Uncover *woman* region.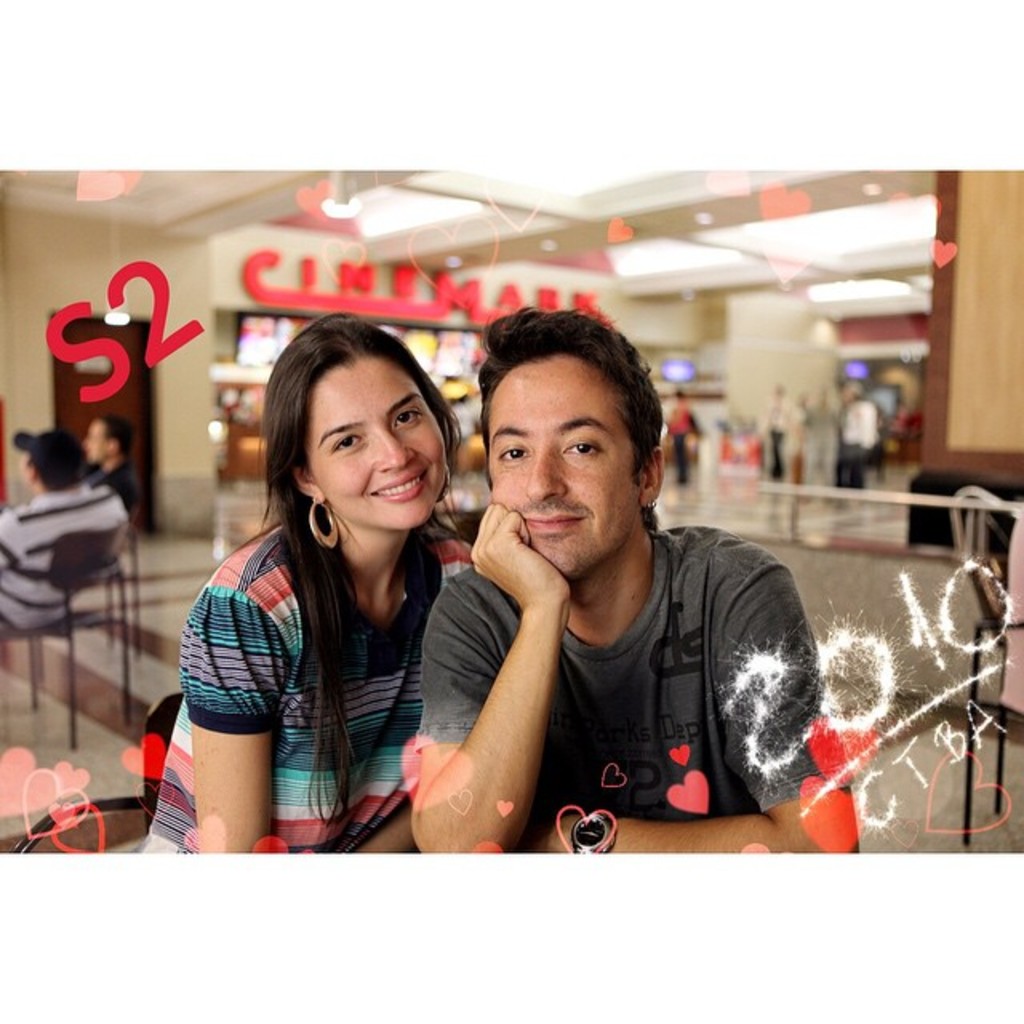
Uncovered: bbox(154, 307, 510, 875).
